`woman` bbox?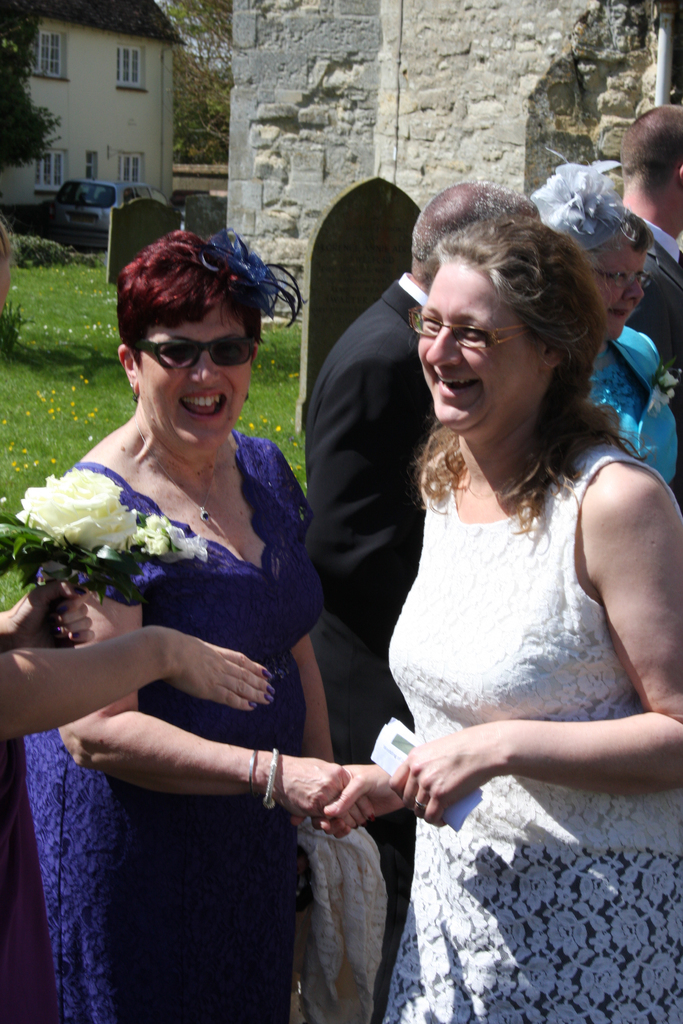
l=17, t=230, r=367, b=1023
